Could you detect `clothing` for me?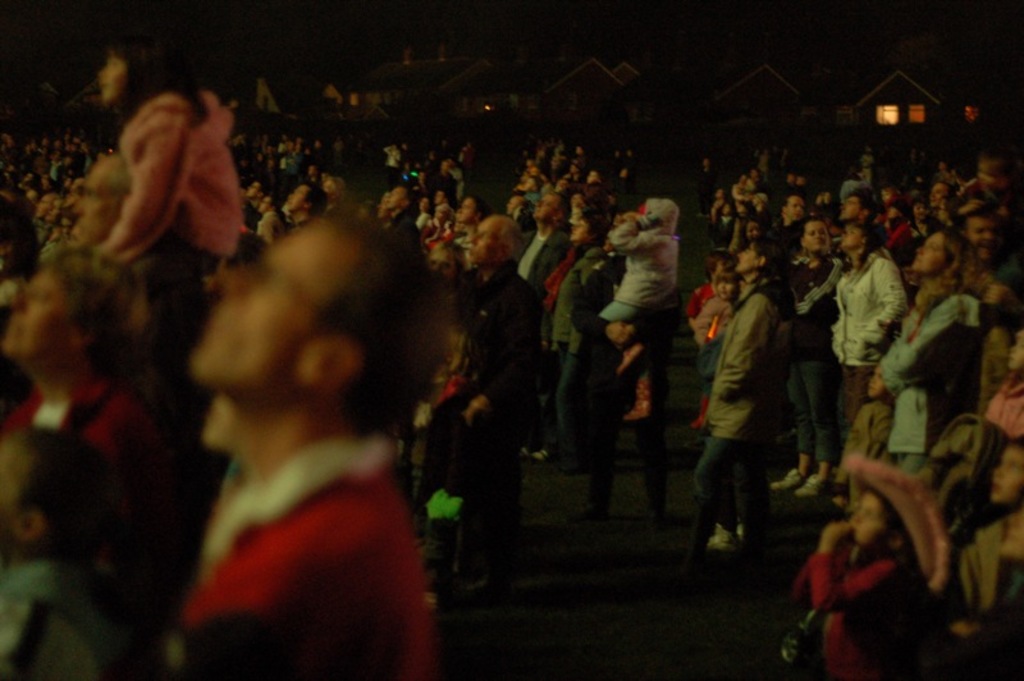
Detection result: 964/526/1023/613.
